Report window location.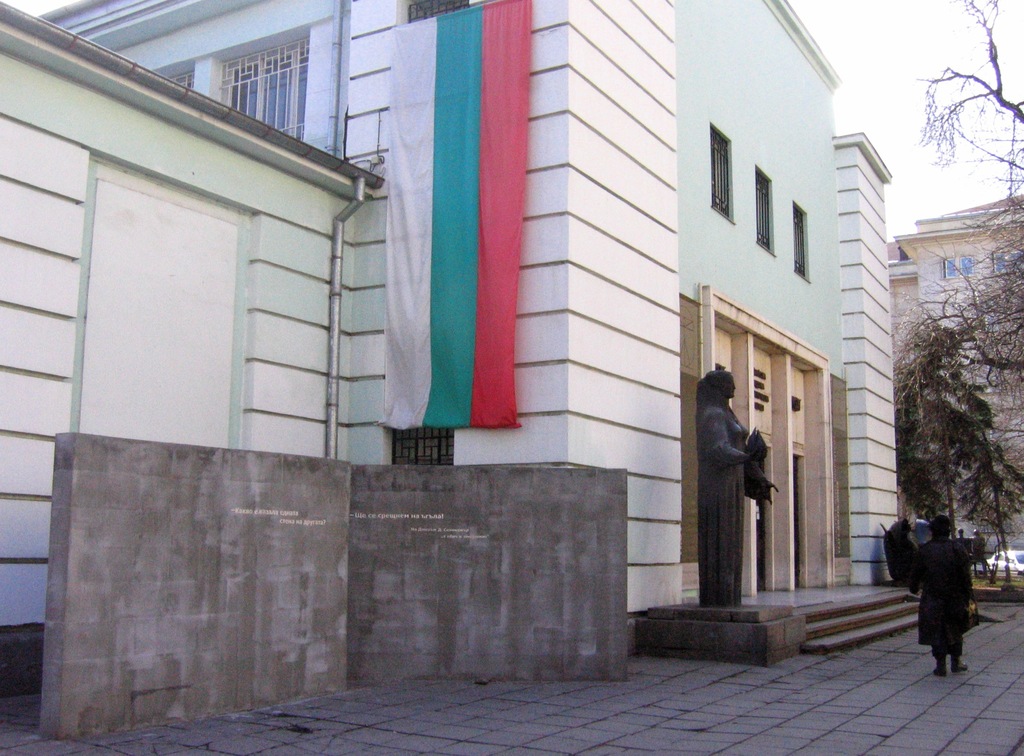
Report: 941, 253, 972, 278.
